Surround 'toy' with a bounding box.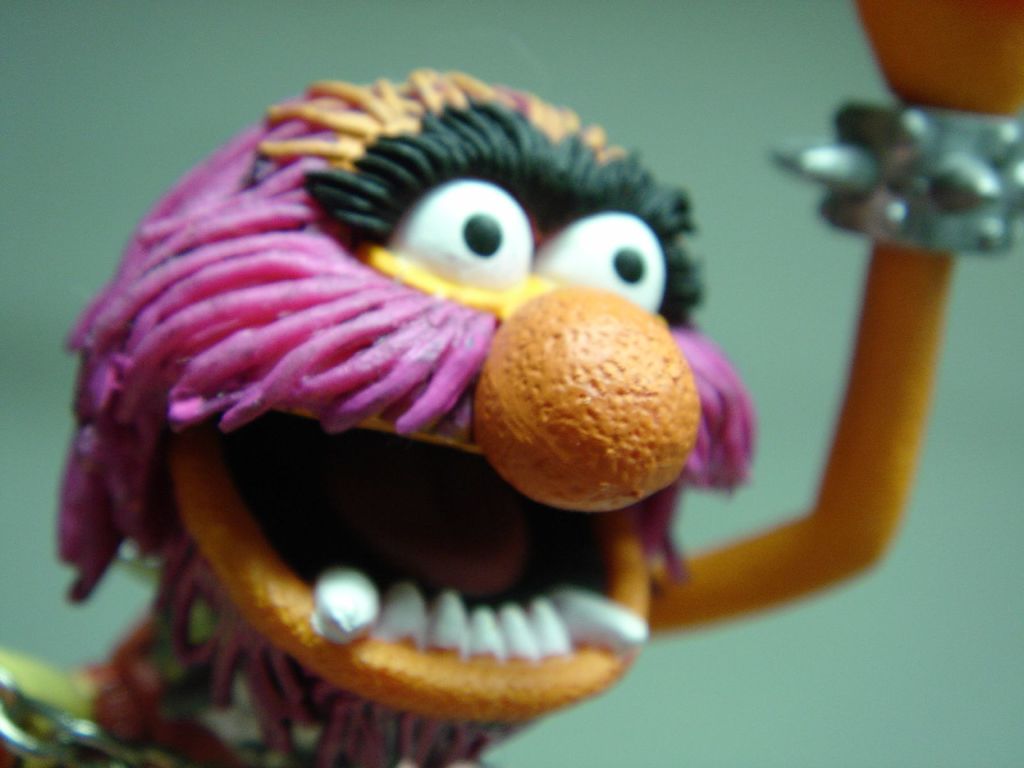
x1=0 y1=0 x2=1023 y2=767.
